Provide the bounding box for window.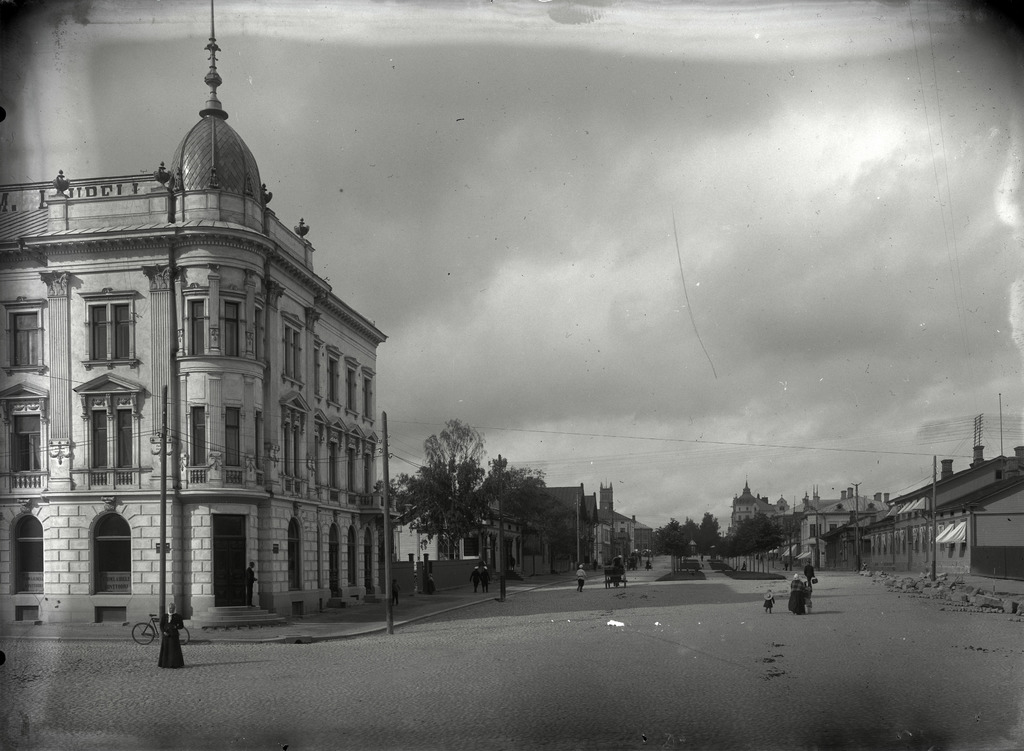
crop(9, 298, 45, 374).
